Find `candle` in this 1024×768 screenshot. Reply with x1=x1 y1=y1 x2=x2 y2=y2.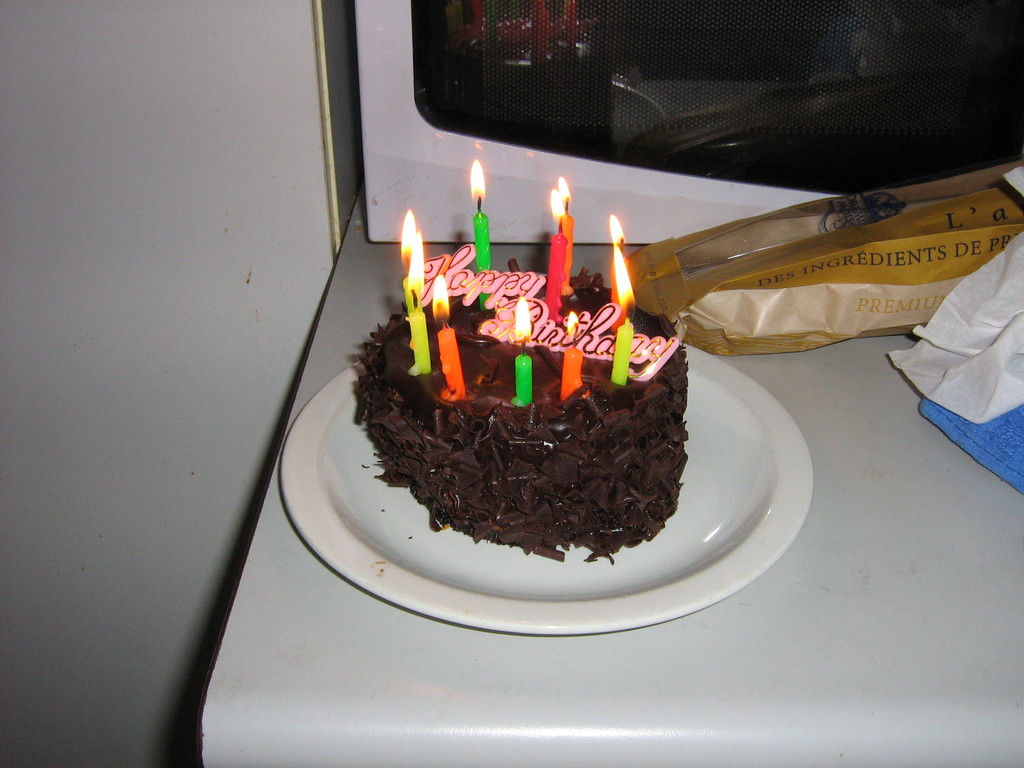
x1=601 y1=212 x2=621 y2=312.
